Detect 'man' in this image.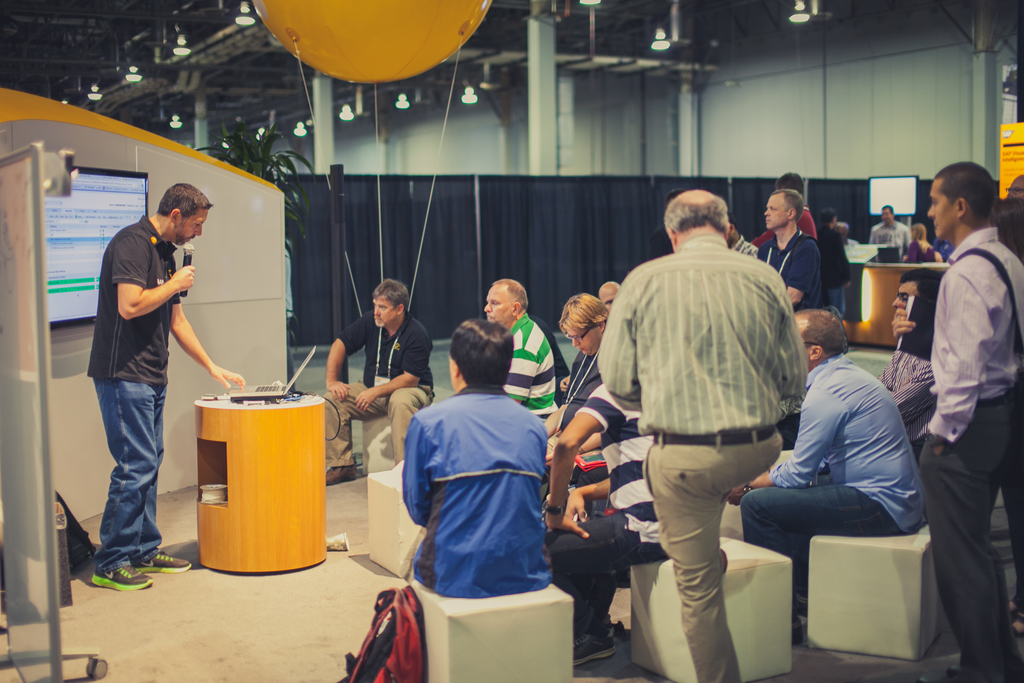
Detection: region(89, 184, 216, 595).
